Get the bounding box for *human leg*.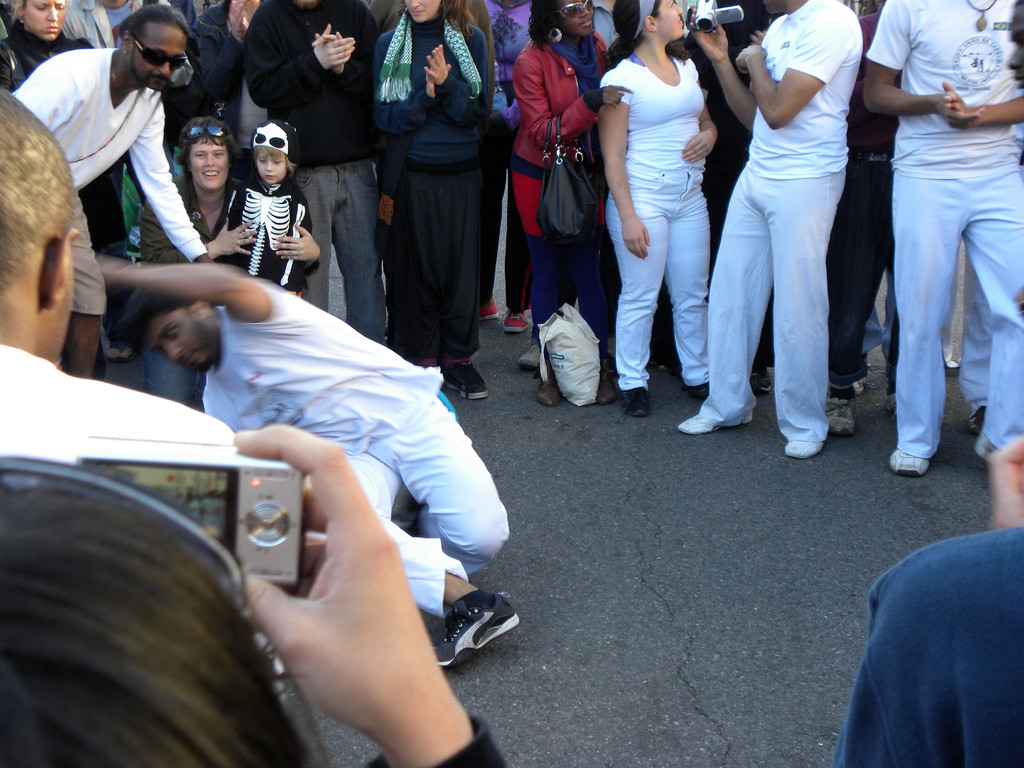
Rect(887, 193, 956, 478).
